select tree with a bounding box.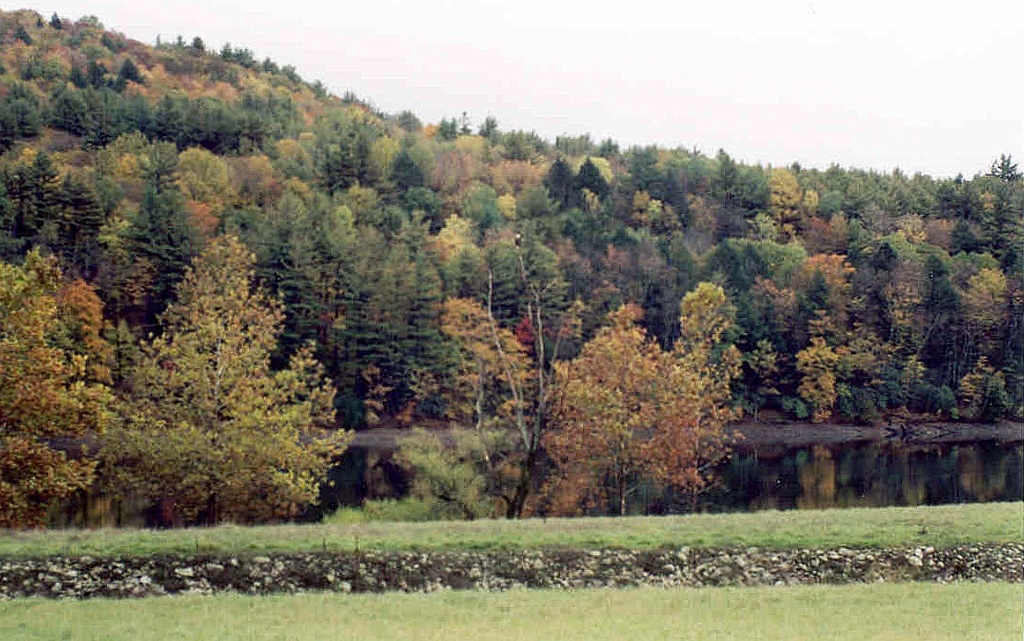
664/172/696/231.
